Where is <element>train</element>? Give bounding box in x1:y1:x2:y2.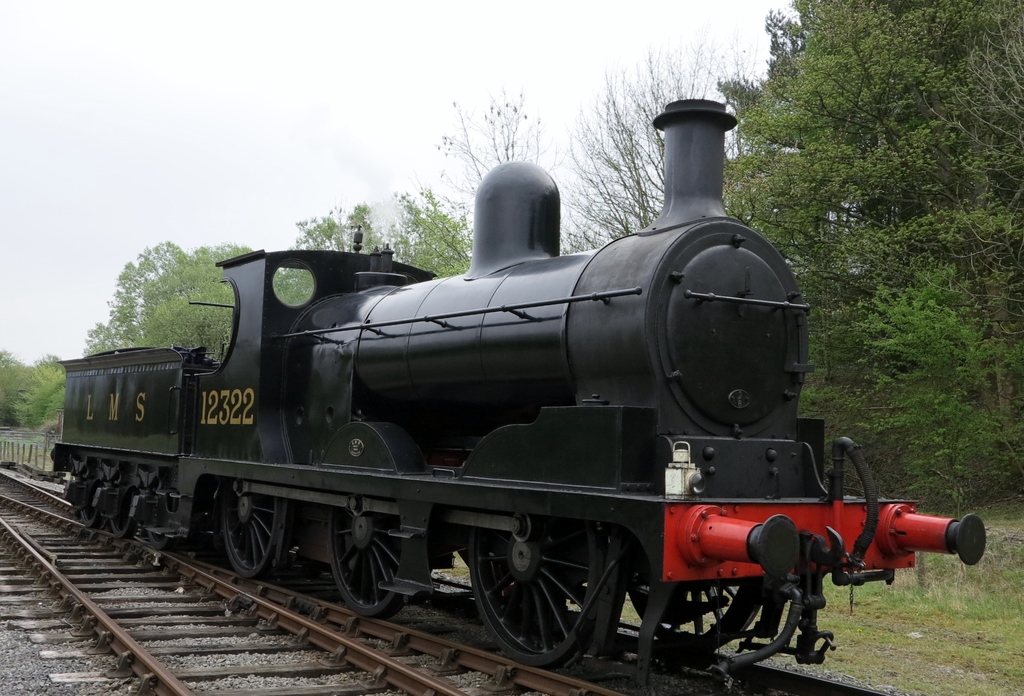
52:101:980:695.
